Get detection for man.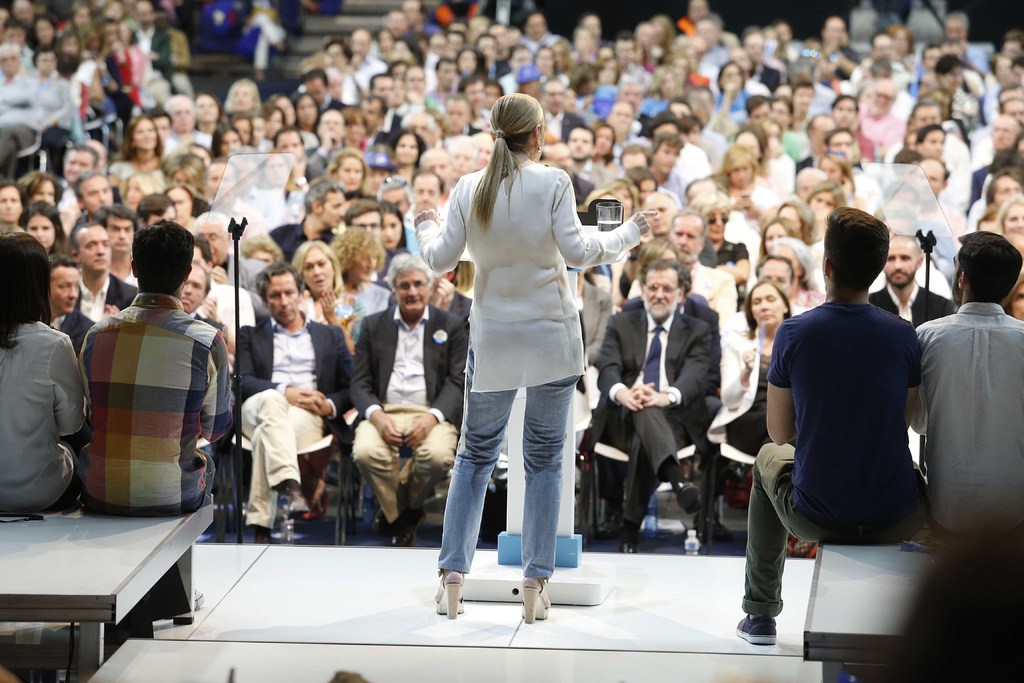
Detection: x1=915 y1=234 x2=1023 y2=545.
